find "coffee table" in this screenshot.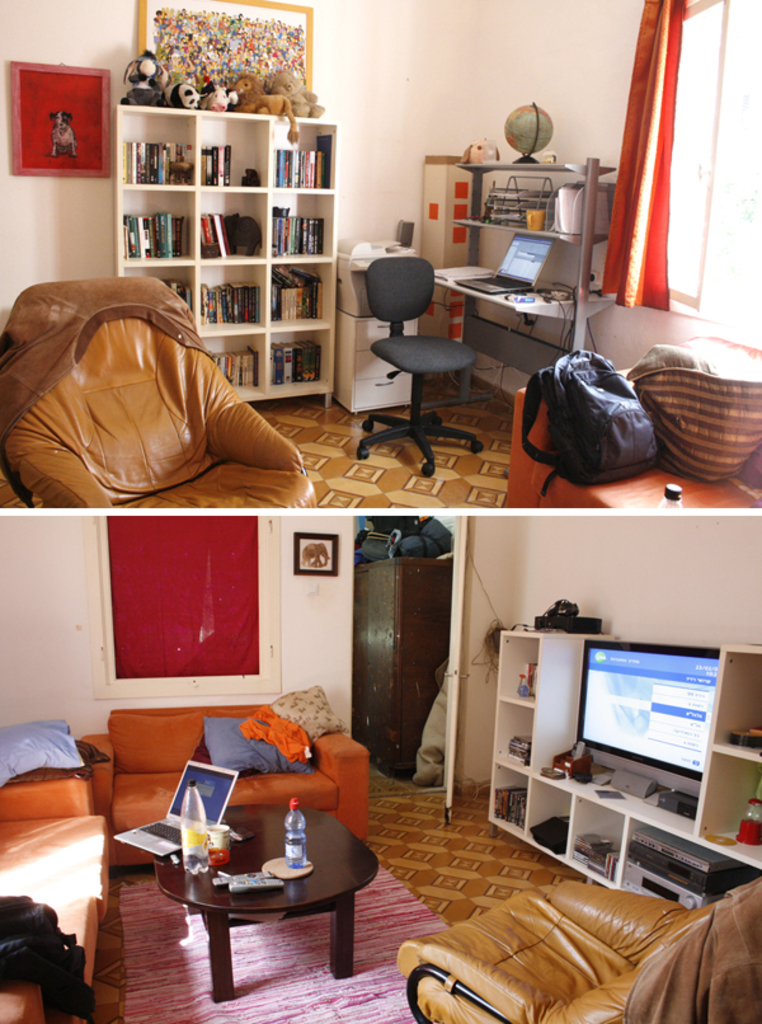
The bounding box for "coffee table" is bbox(142, 774, 367, 1007).
